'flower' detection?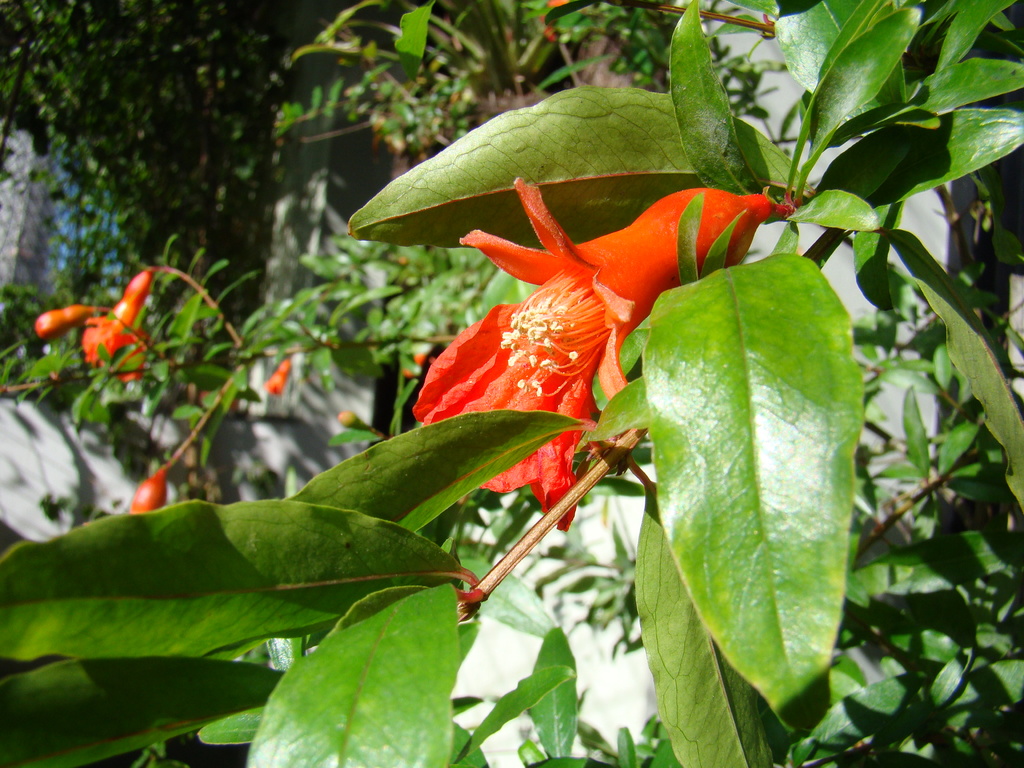
(left=264, top=362, right=297, bottom=397)
